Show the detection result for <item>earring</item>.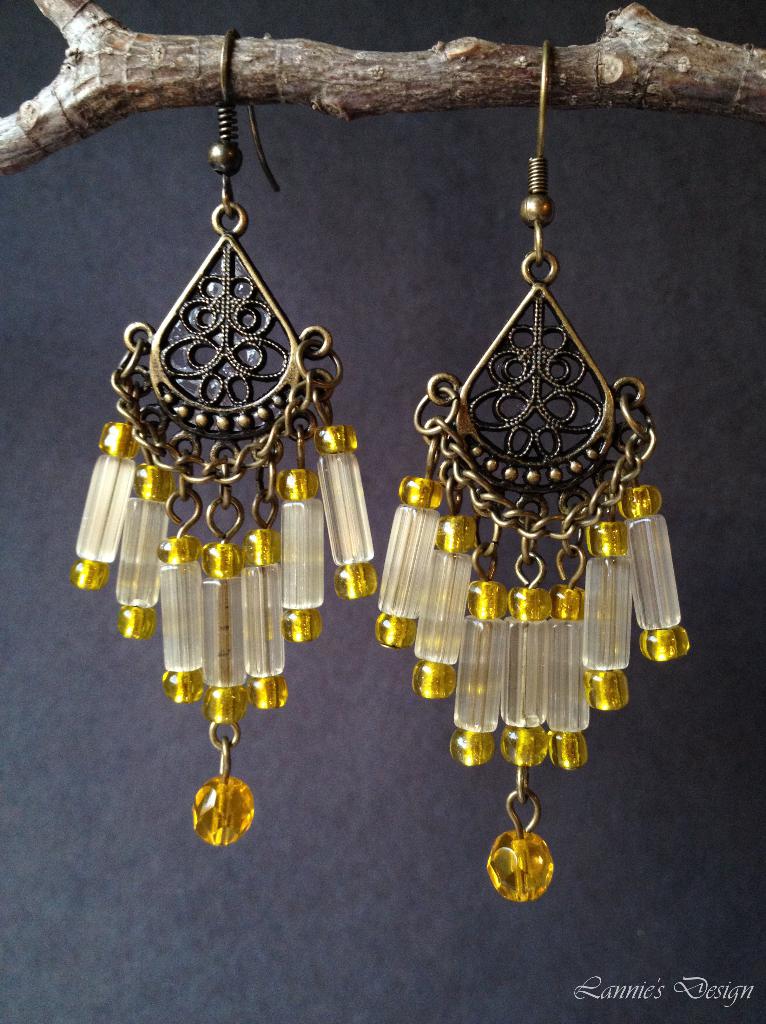
370,34,692,903.
